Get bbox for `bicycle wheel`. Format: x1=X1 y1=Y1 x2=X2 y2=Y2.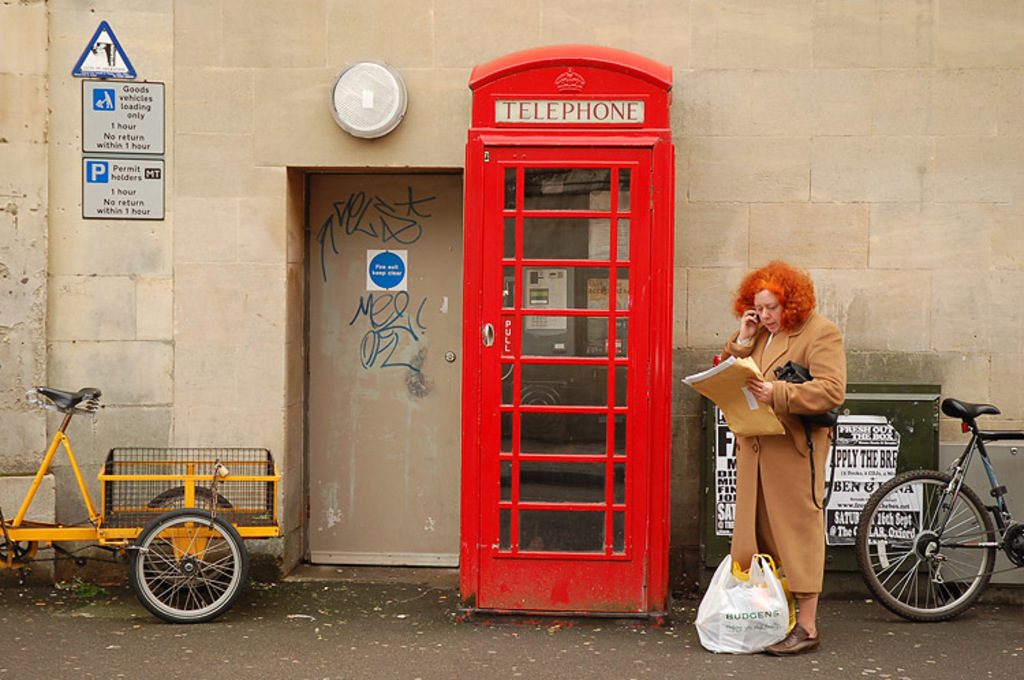
x1=857 y1=468 x2=997 y2=625.
